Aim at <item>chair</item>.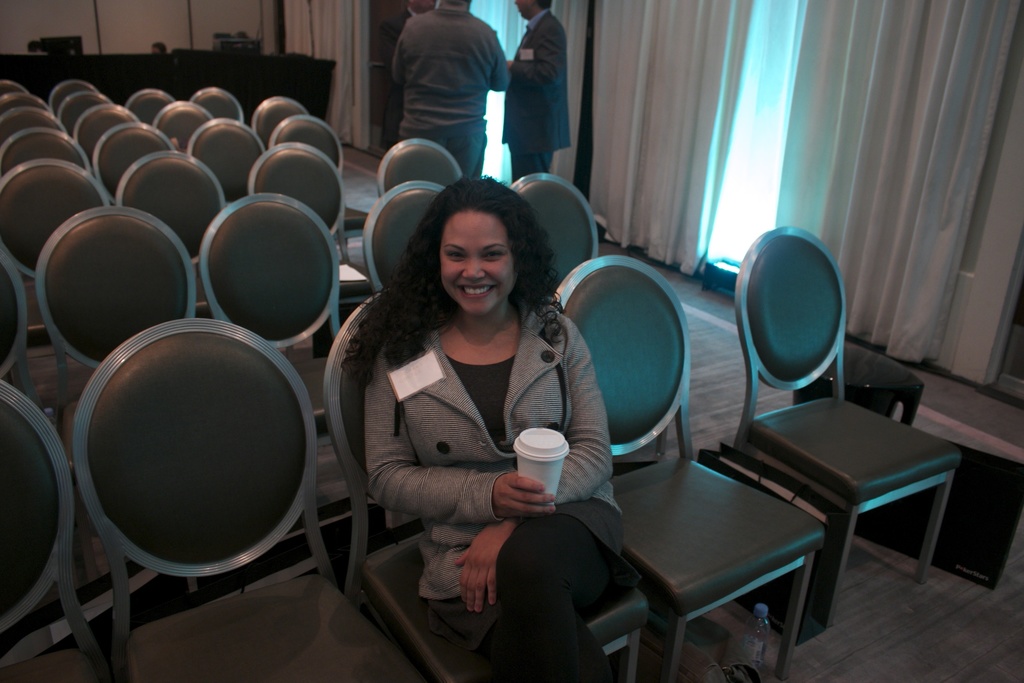
Aimed at Rect(0, 88, 49, 119).
